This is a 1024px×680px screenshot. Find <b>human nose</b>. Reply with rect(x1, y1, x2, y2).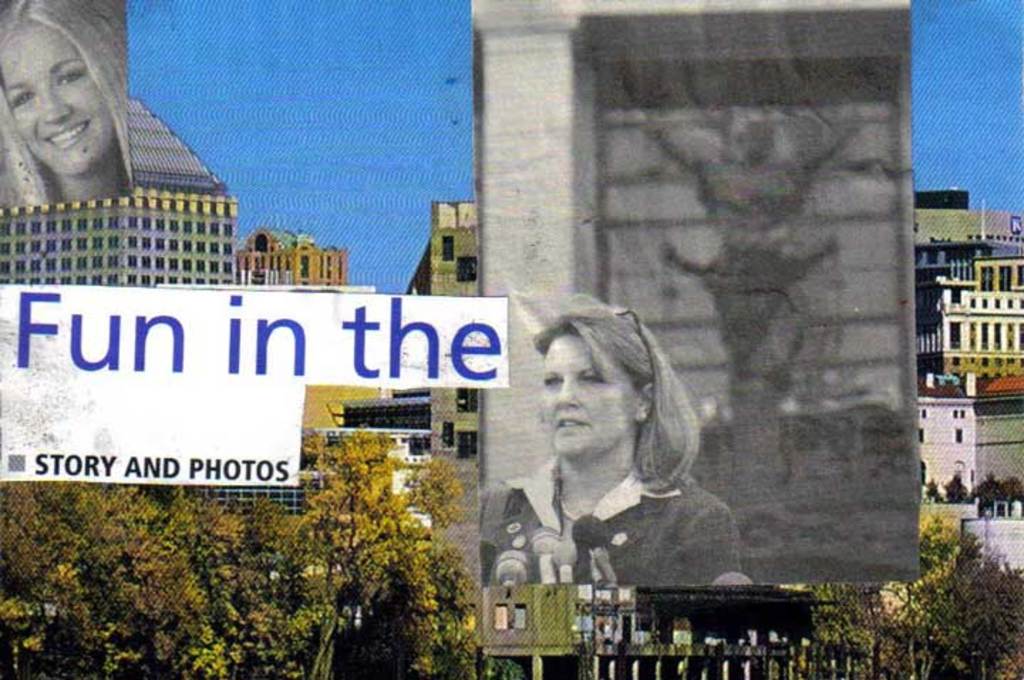
rect(41, 90, 71, 125).
